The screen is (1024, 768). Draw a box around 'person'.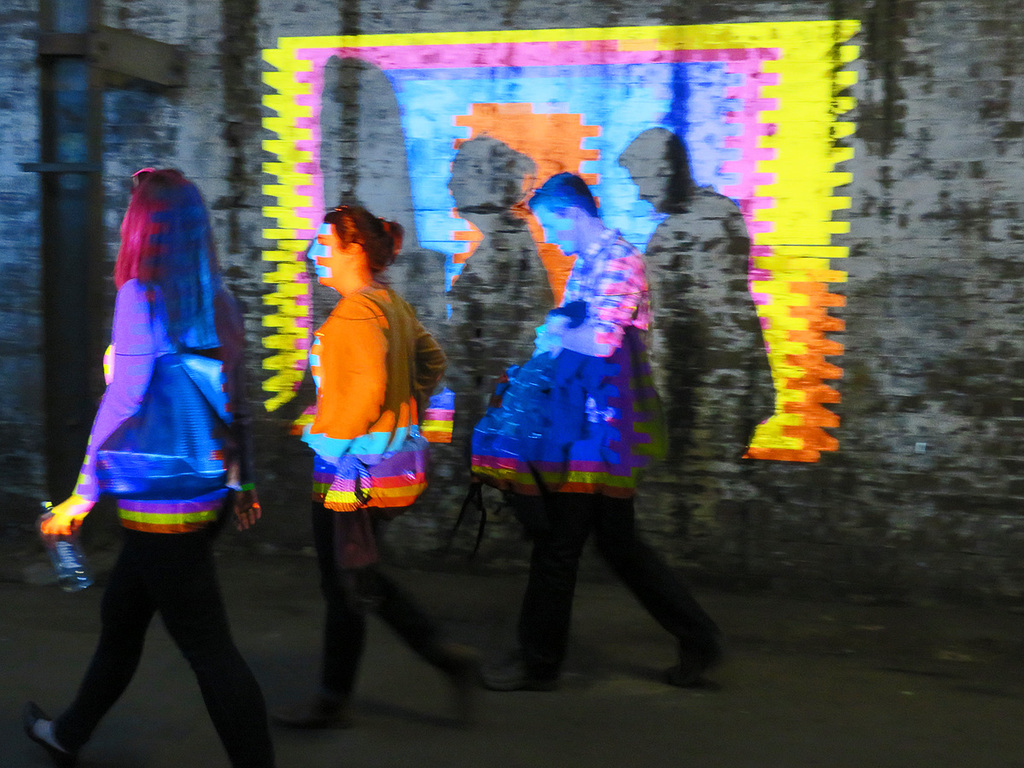
477 166 730 694.
